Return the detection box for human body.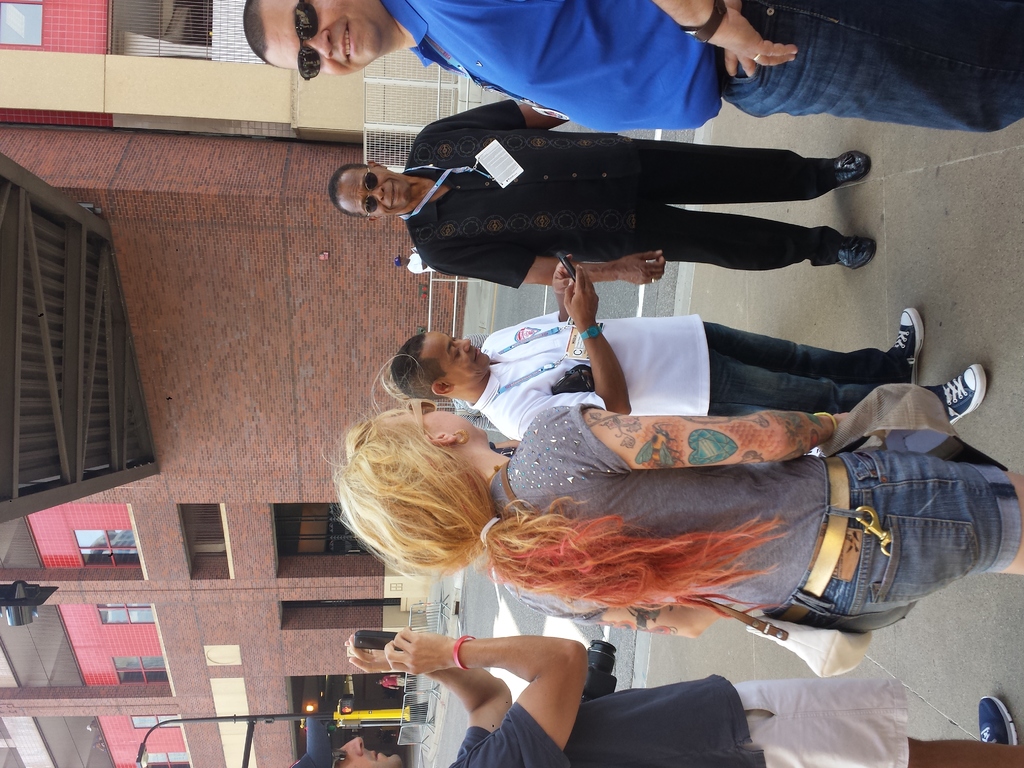
x1=287 y1=620 x2=1023 y2=767.
